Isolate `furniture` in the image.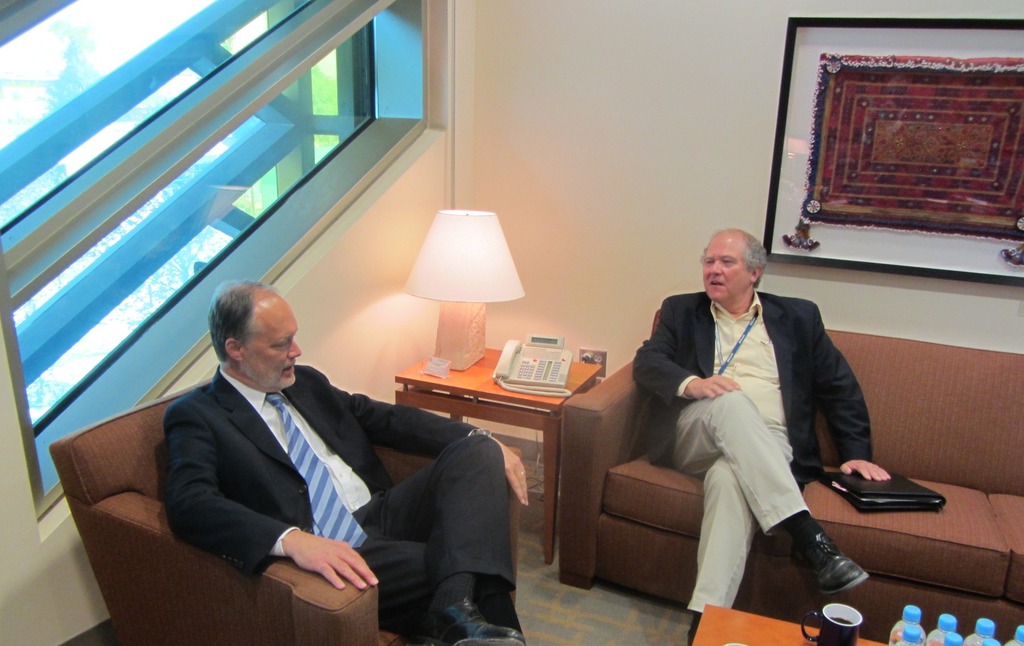
Isolated region: [x1=560, y1=325, x2=1023, y2=640].
